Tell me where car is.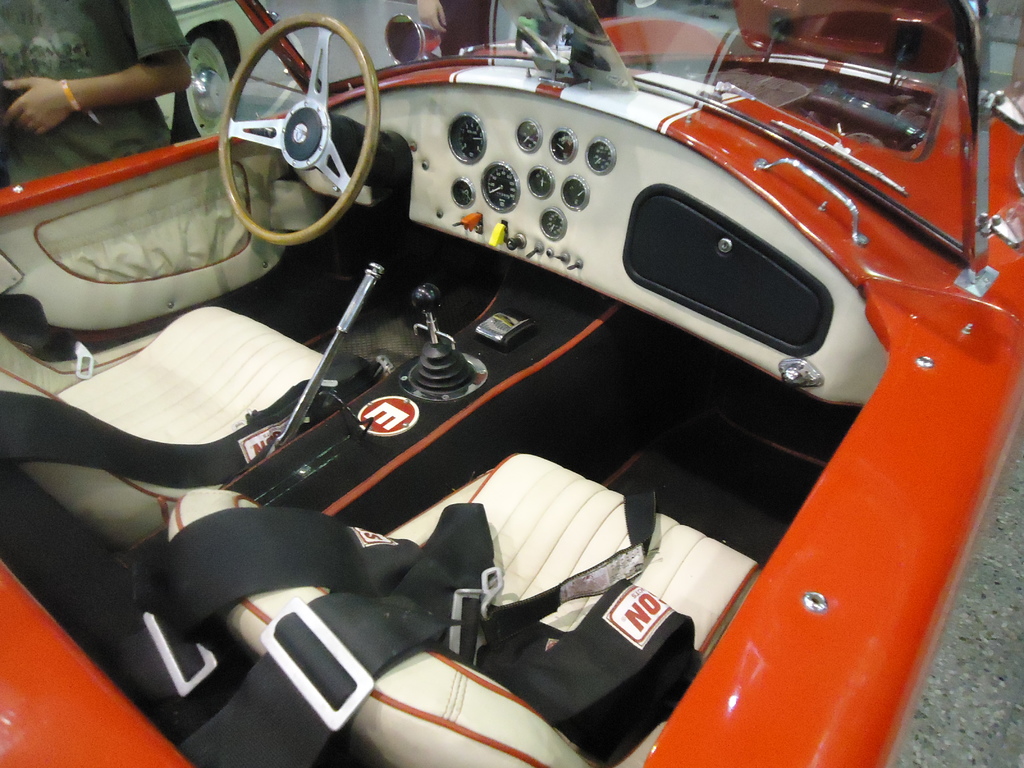
car is at x1=46 y1=1 x2=1023 y2=765.
